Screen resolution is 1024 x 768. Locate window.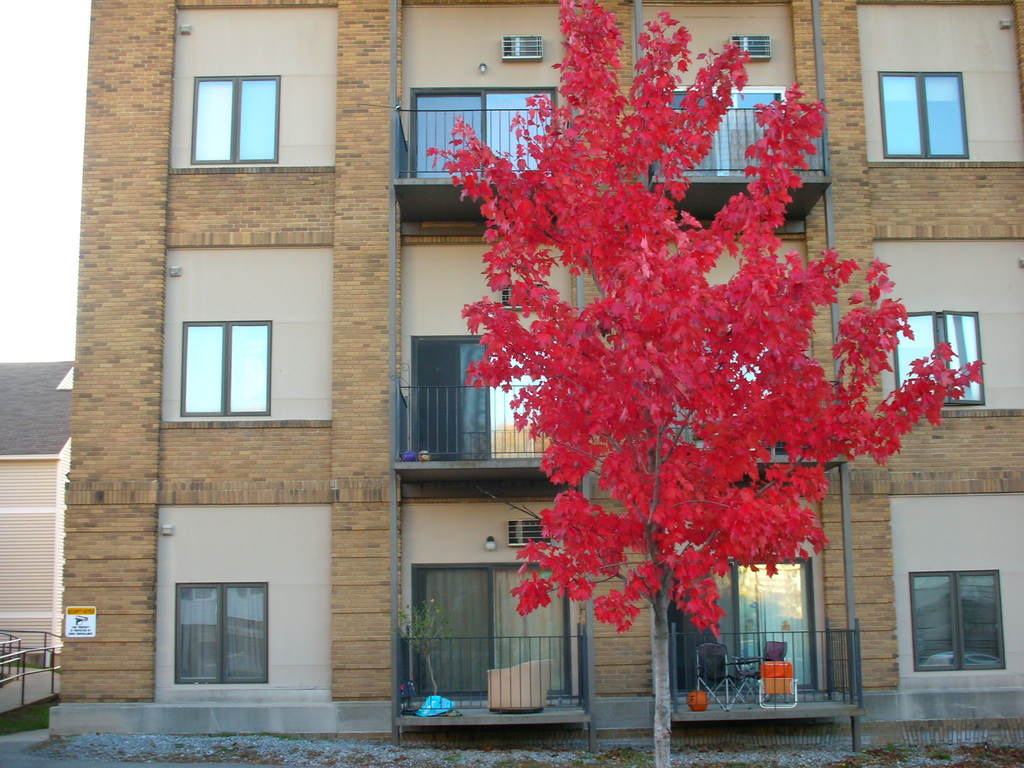
l=173, t=582, r=267, b=685.
